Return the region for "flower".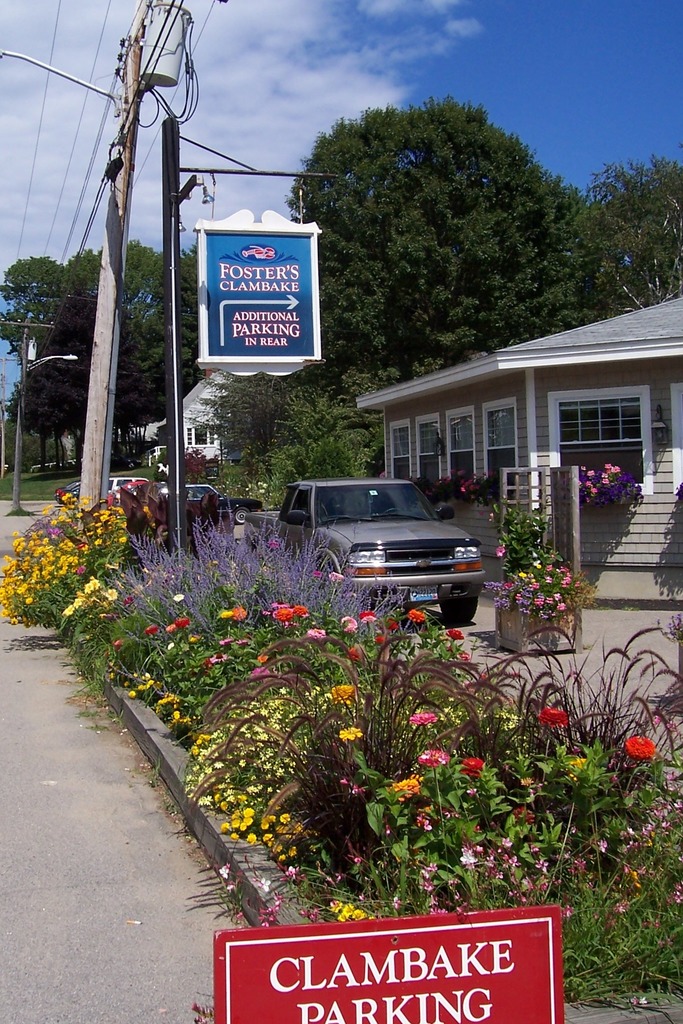
327 571 343 585.
